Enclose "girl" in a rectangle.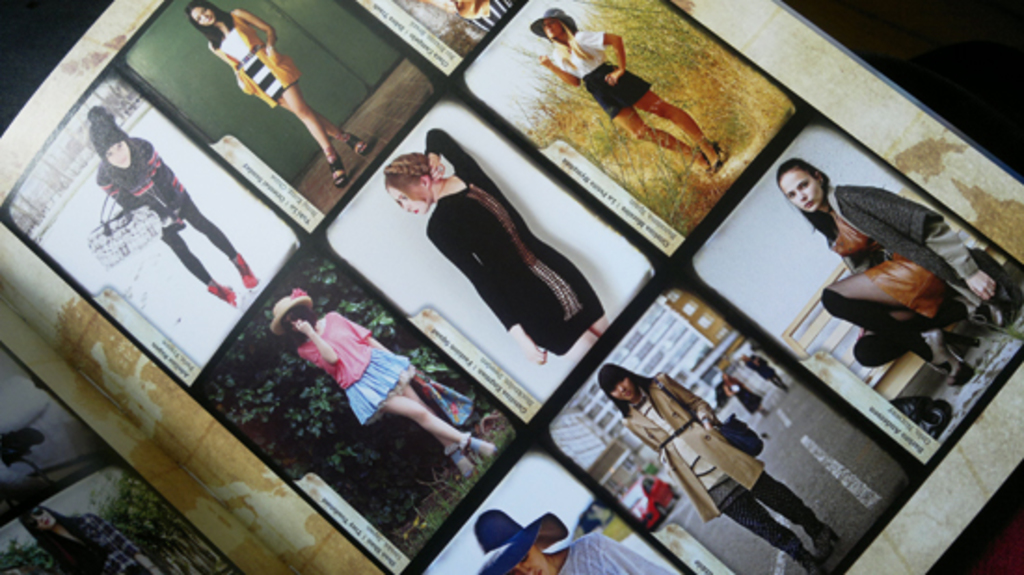
Rect(473, 506, 674, 573).
